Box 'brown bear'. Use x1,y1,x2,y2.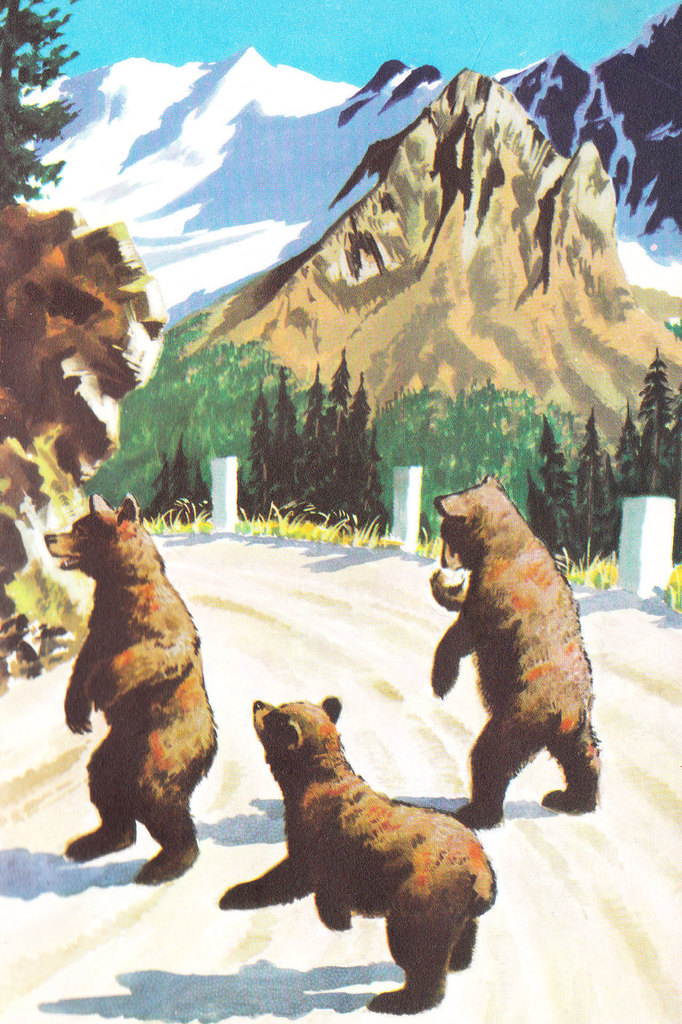
214,691,498,1016.
